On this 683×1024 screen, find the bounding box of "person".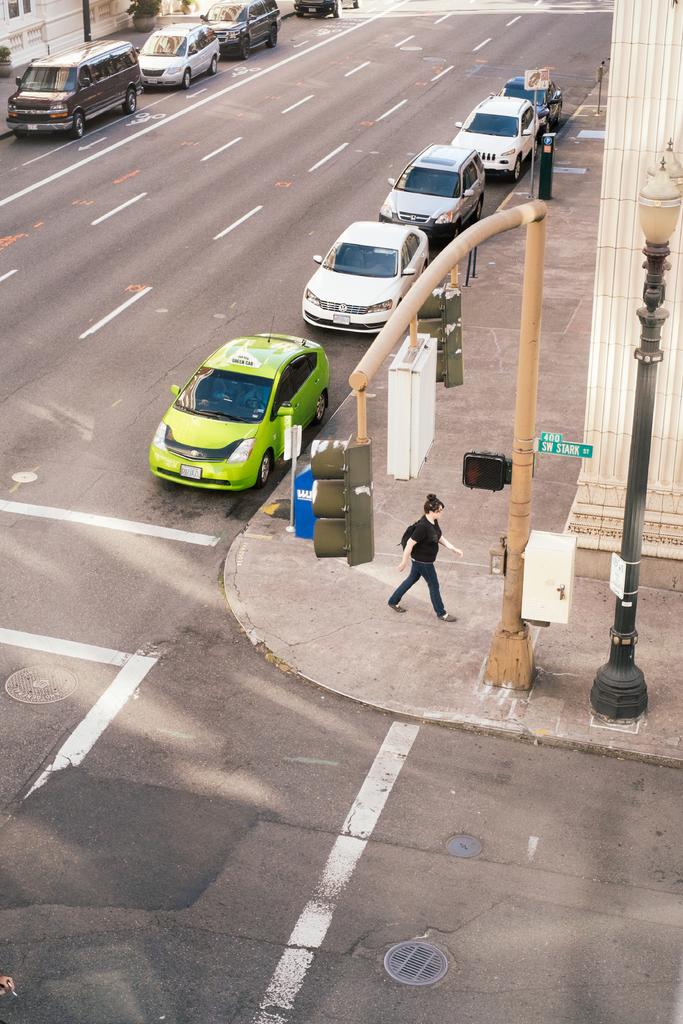
Bounding box: (x1=383, y1=491, x2=463, y2=622).
